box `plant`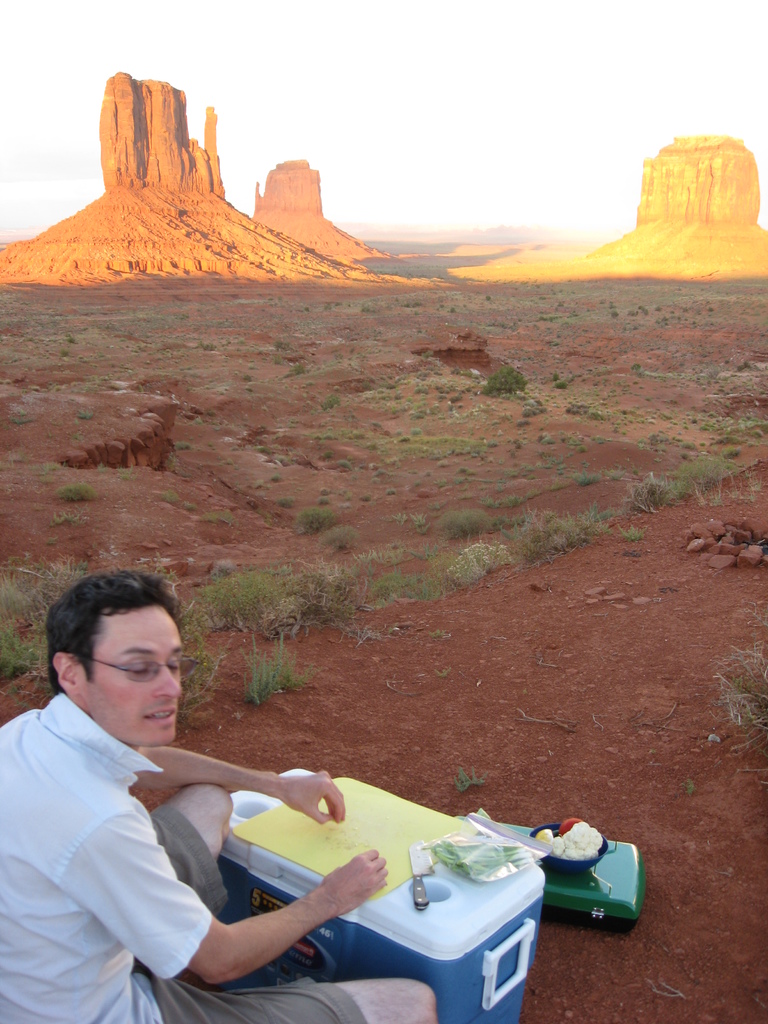
{"left": 452, "top": 767, "right": 481, "bottom": 788}
